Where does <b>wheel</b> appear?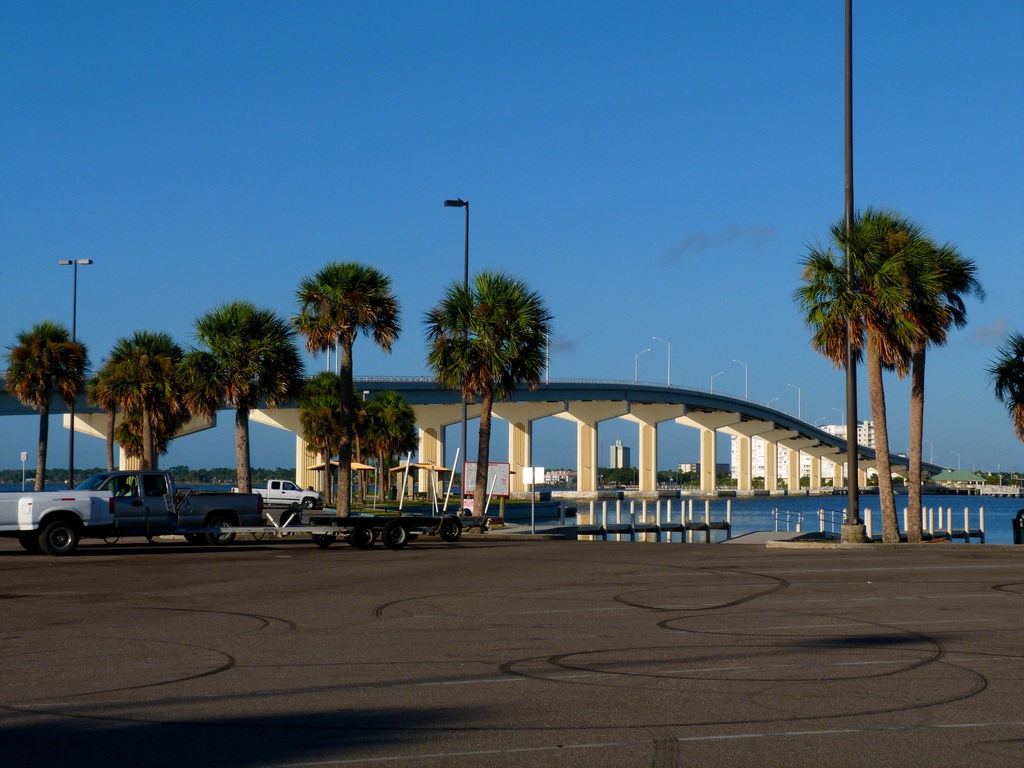
Appears at 309,533,333,547.
